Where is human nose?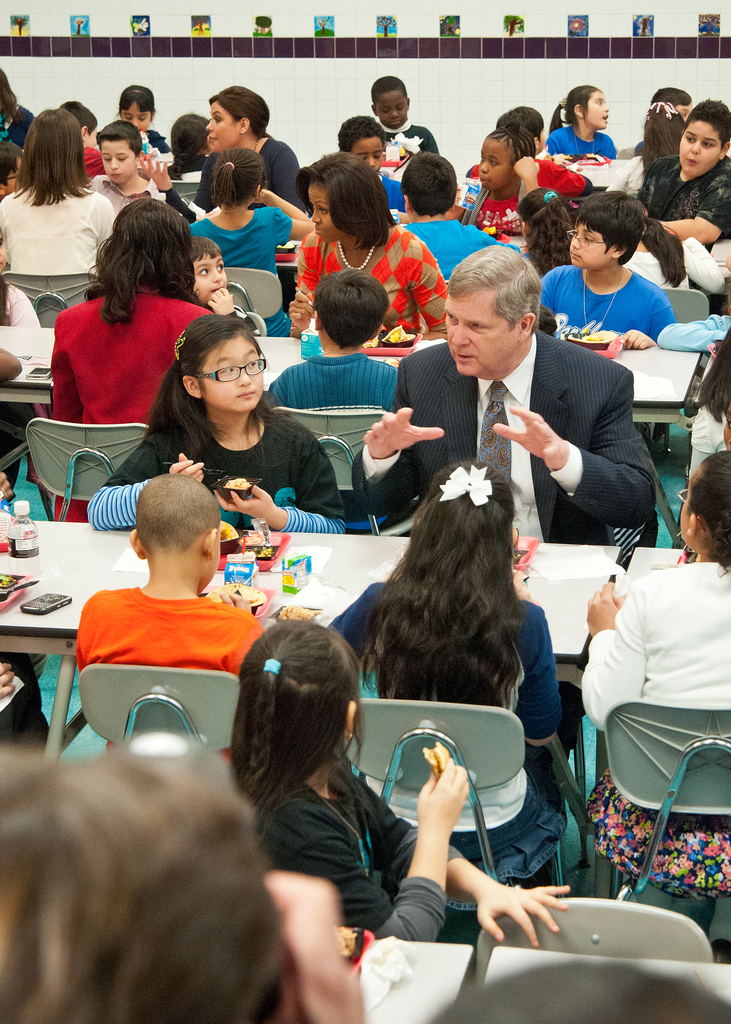
bbox=(566, 234, 582, 253).
